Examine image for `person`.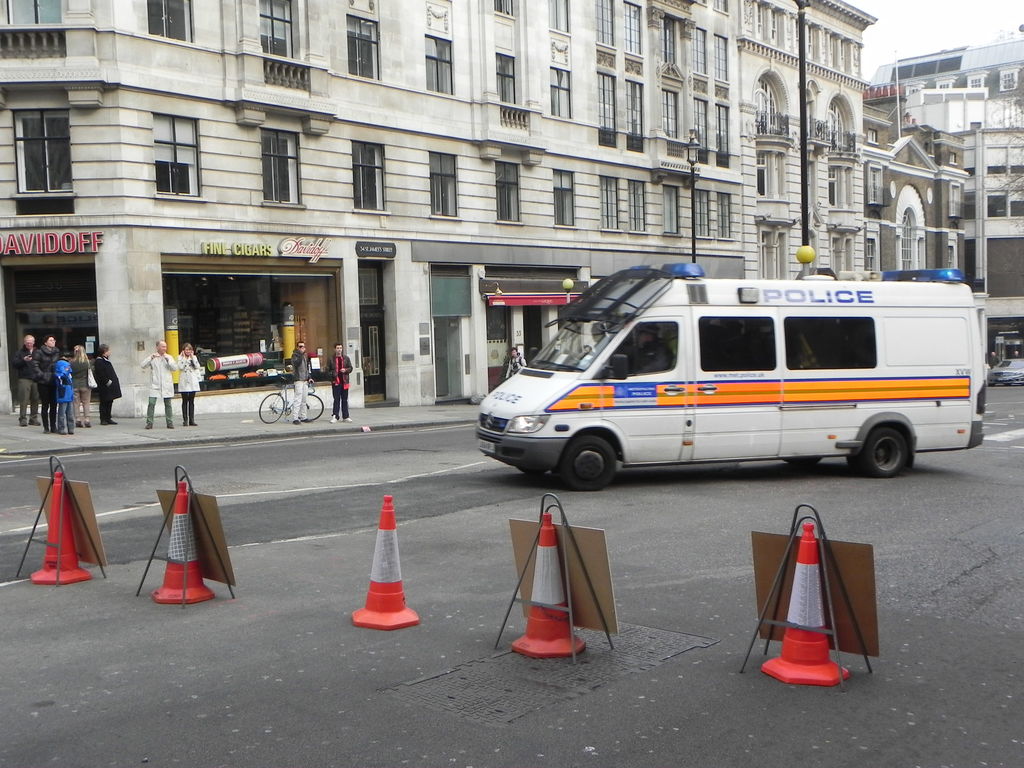
Examination result: x1=172, y1=341, x2=201, y2=423.
